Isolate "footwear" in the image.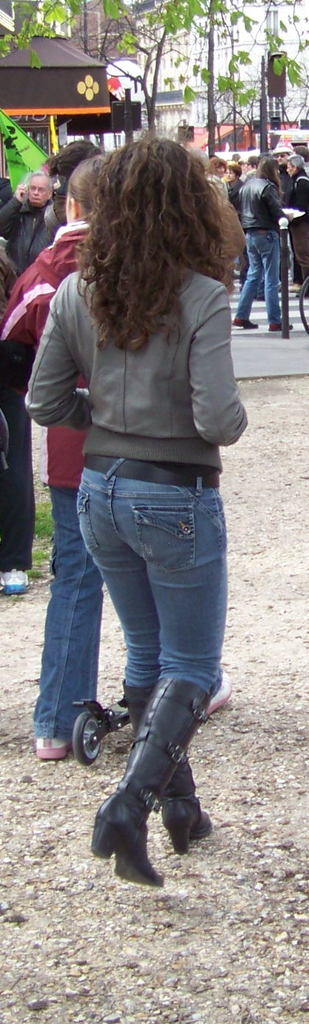
Isolated region: 199:670:235:725.
